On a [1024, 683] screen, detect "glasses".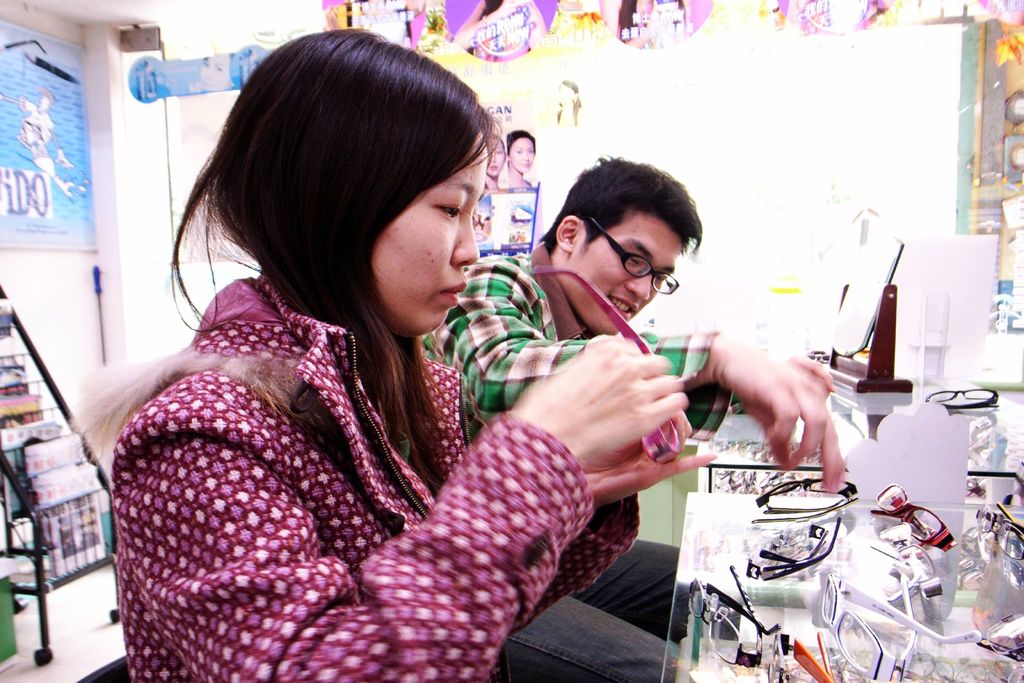
box=[761, 628, 845, 682].
